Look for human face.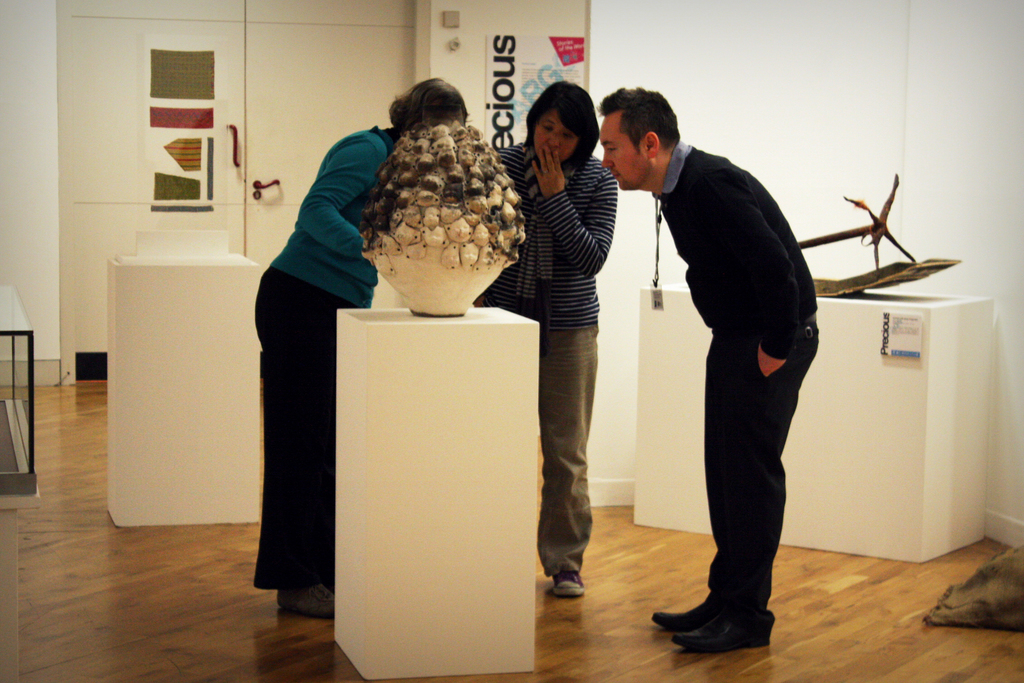
Found: select_region(531, 107, 580, 162).
